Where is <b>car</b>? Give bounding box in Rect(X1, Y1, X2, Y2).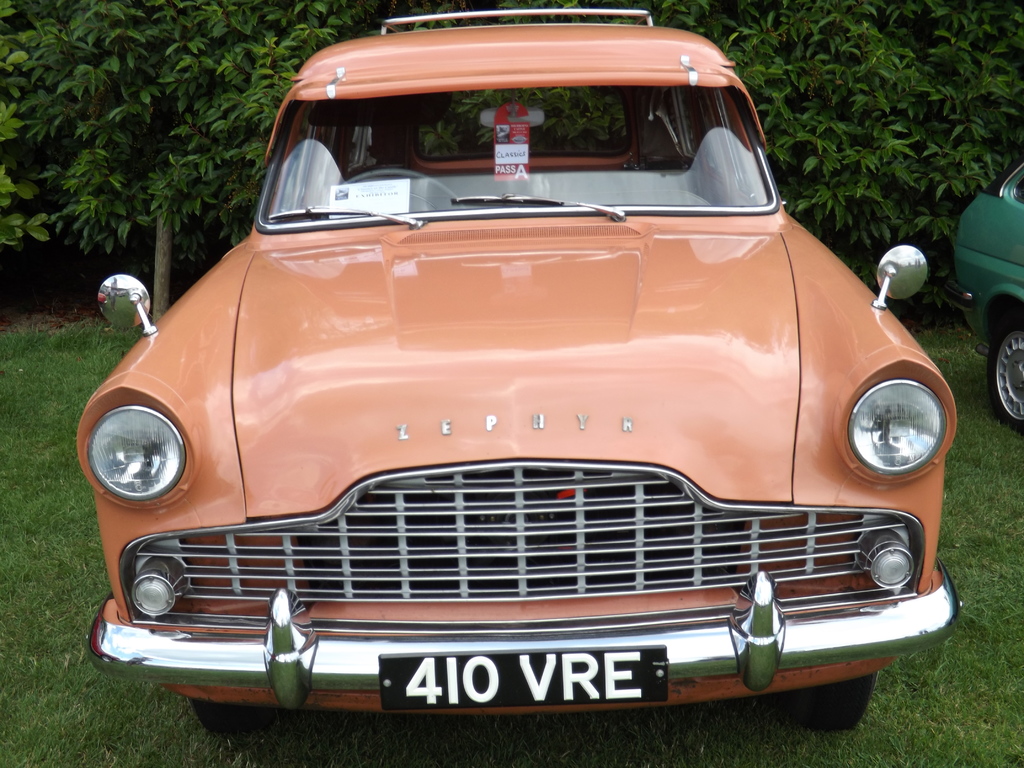
Rect(75, 8, 957, 732).
